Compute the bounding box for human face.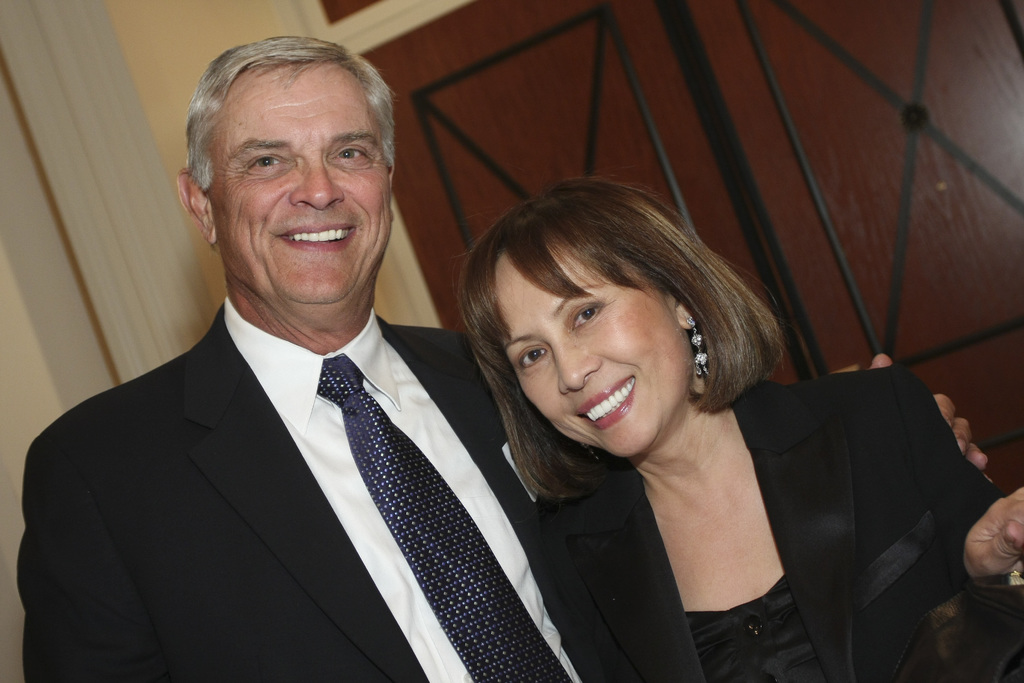
<bbox>209, 65, 388, 306</bbox>.
